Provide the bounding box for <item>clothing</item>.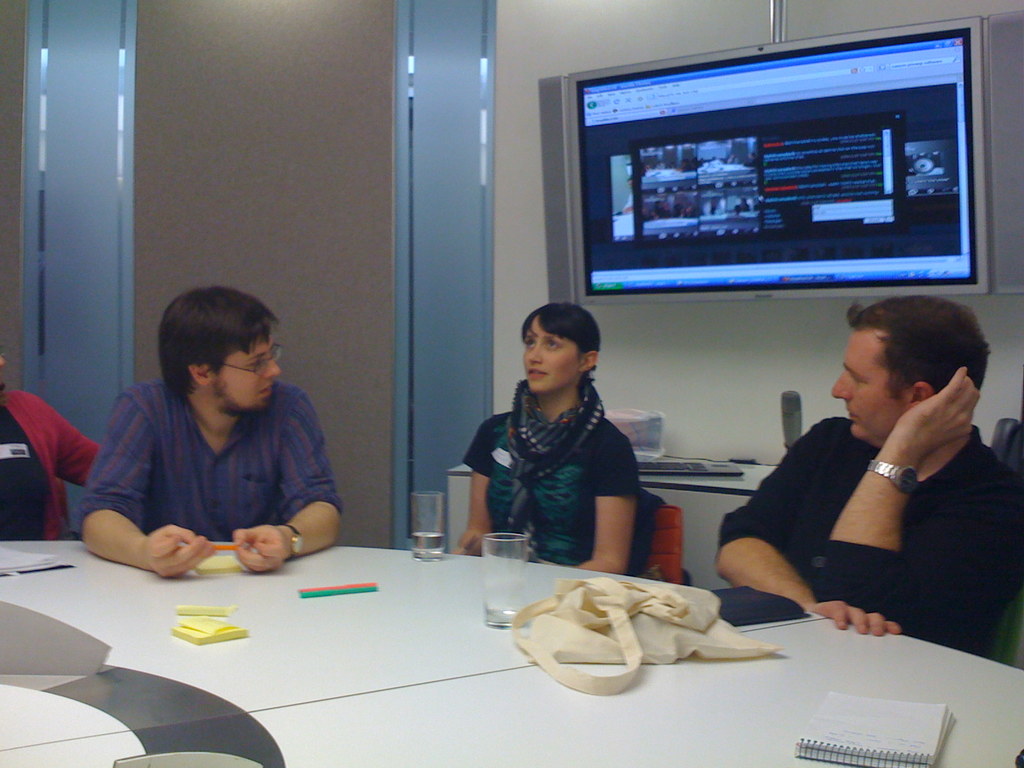
<region>715, 412, 1023, 653</region>.
